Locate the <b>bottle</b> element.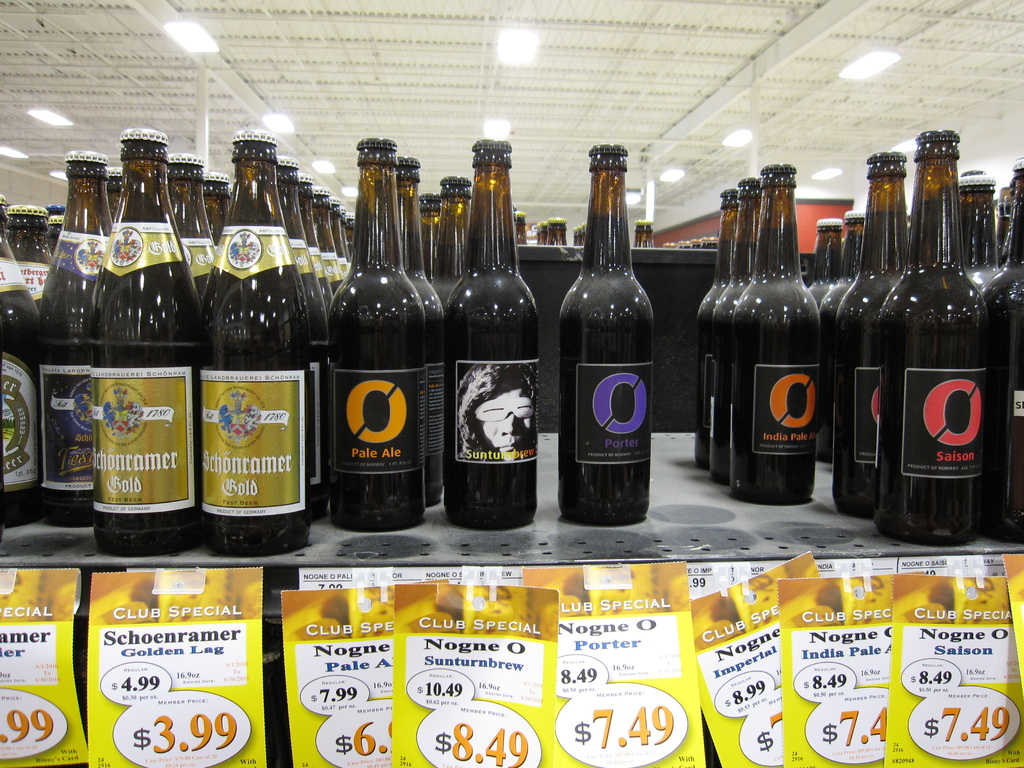
Element bbox: 326,193,343,276.
